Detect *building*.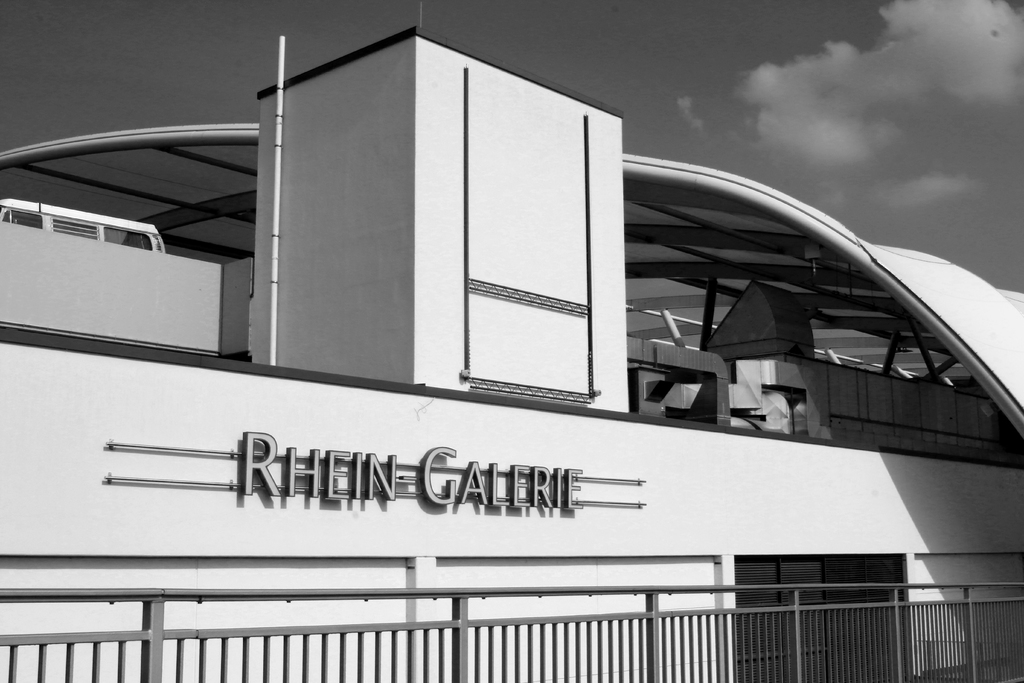
Detected at (0, 0, 1023, 682).
